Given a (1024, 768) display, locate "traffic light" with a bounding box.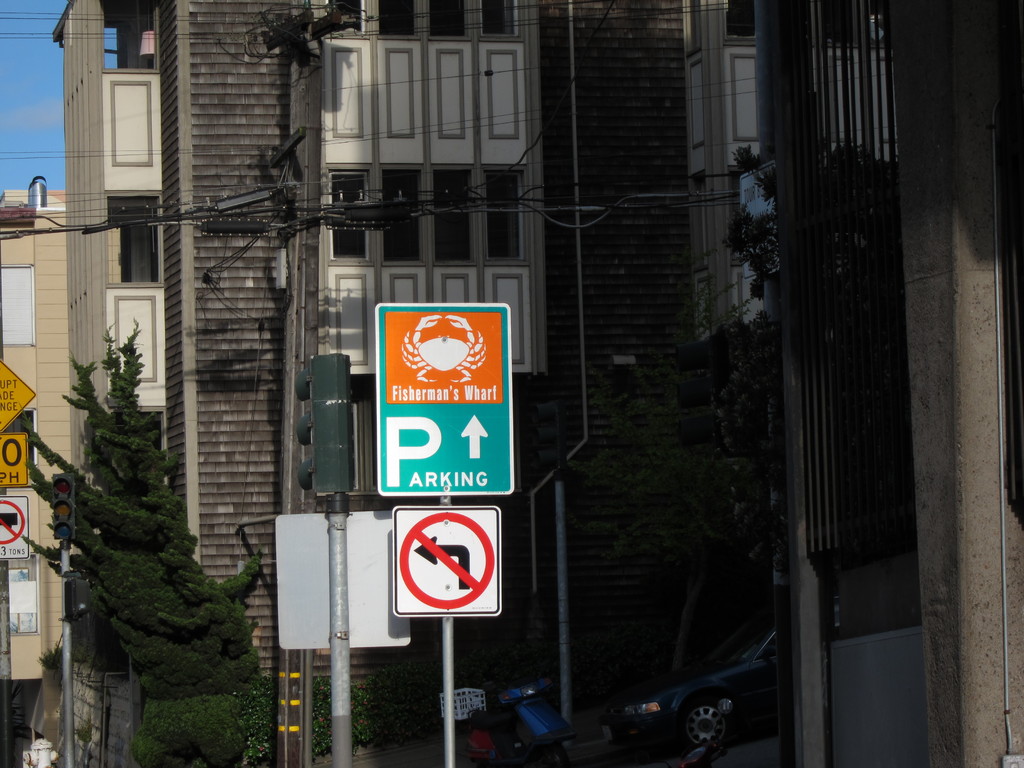
Located: (52, 476, 76, 543).
